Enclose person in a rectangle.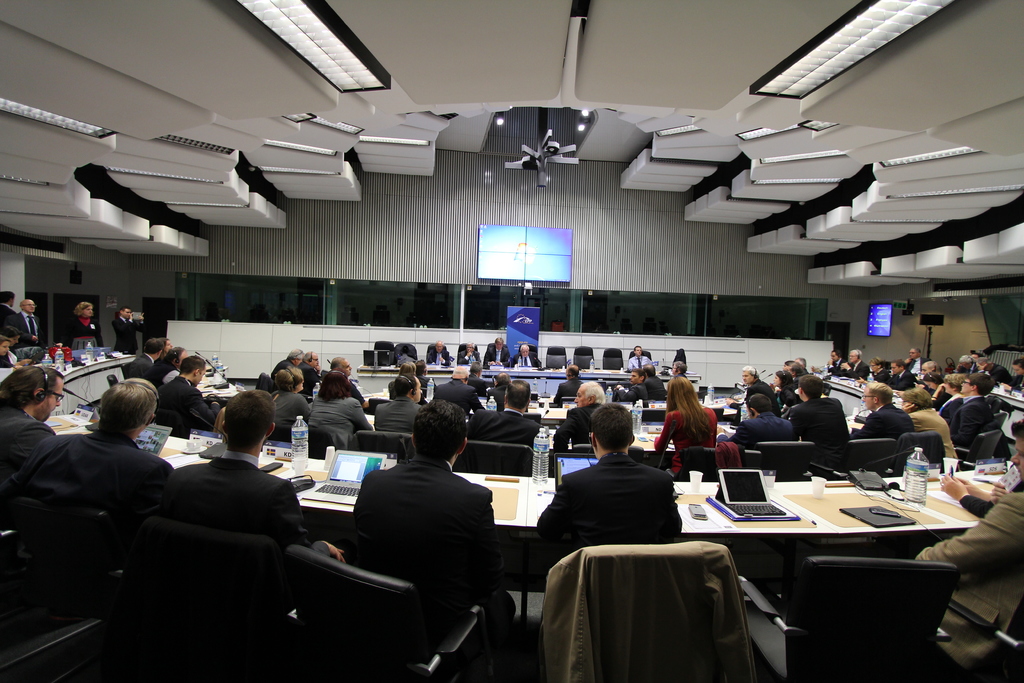
[x1=459, y1=340, x2=481, y2=364].
